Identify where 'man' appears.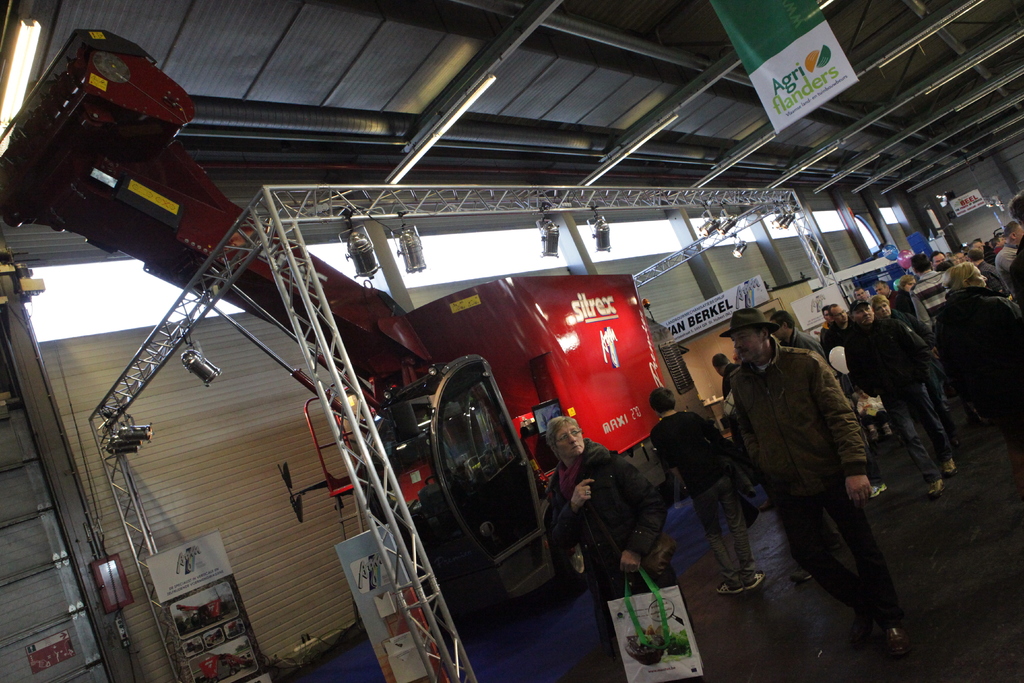
Appears at 709,353,740,441.
